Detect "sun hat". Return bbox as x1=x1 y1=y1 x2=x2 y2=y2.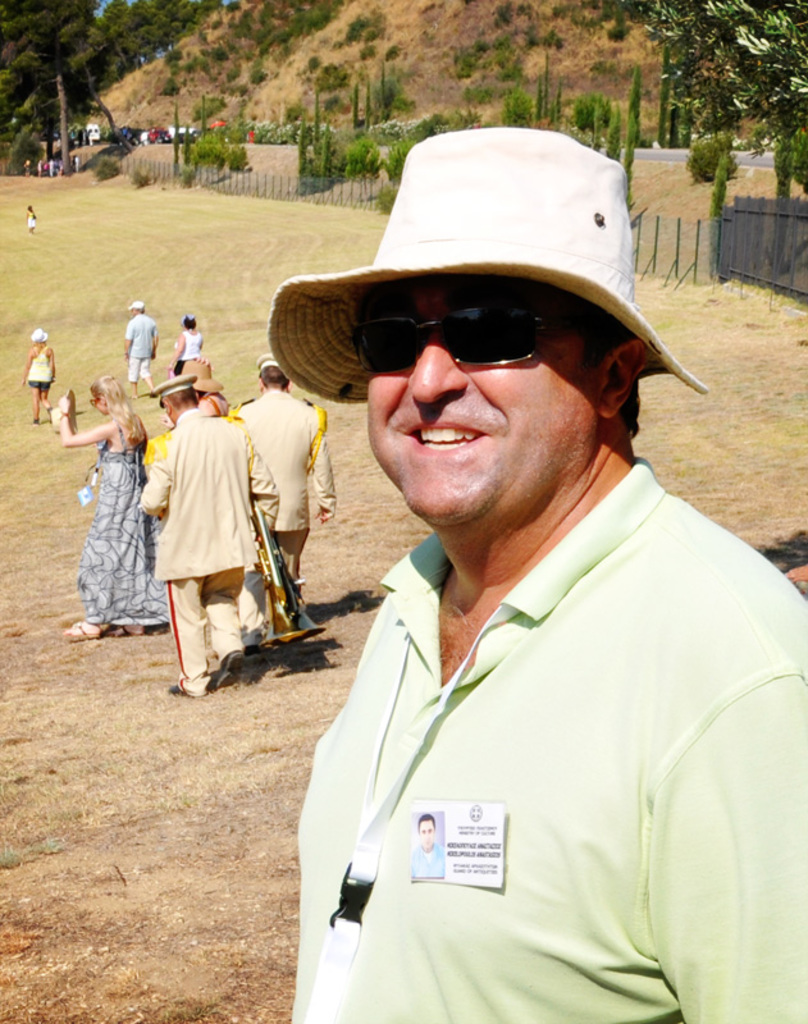
x1=266 y1=122 x2=715 y2=413.
